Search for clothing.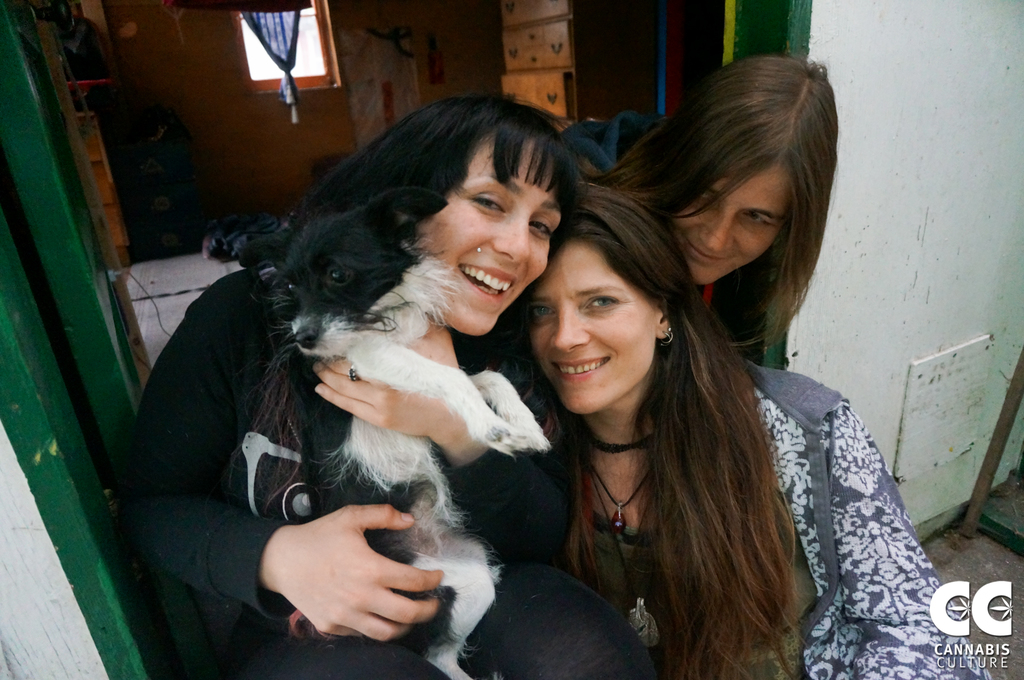
Found at <bbox>538, 351, 993, 679</bbox>.
